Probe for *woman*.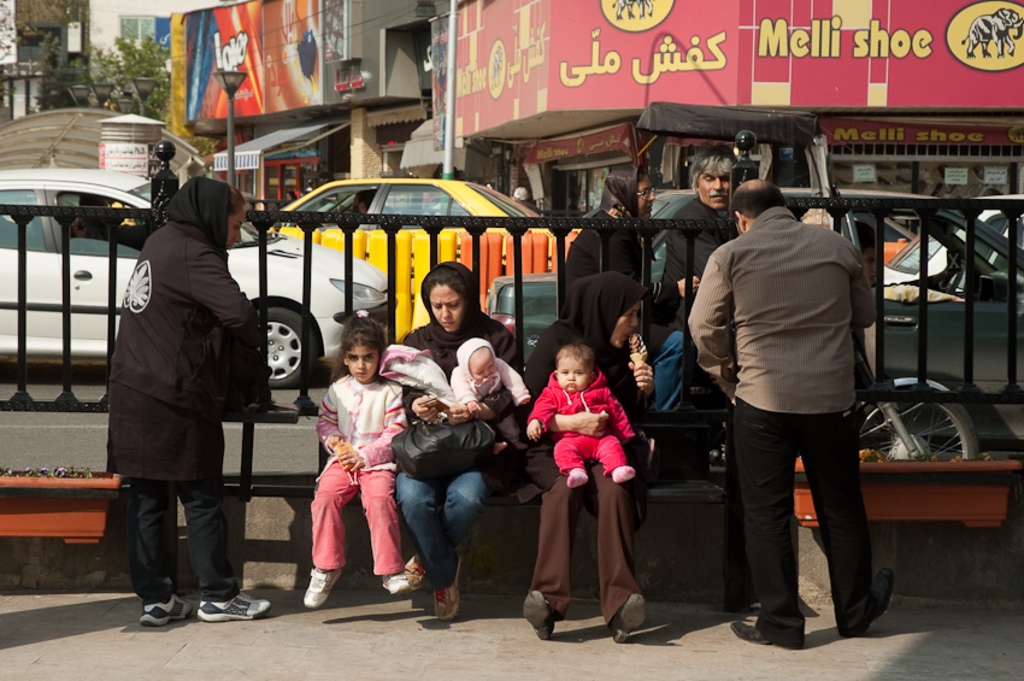
Probe result: x1=392 y1=269 x2=513 y2=624.
